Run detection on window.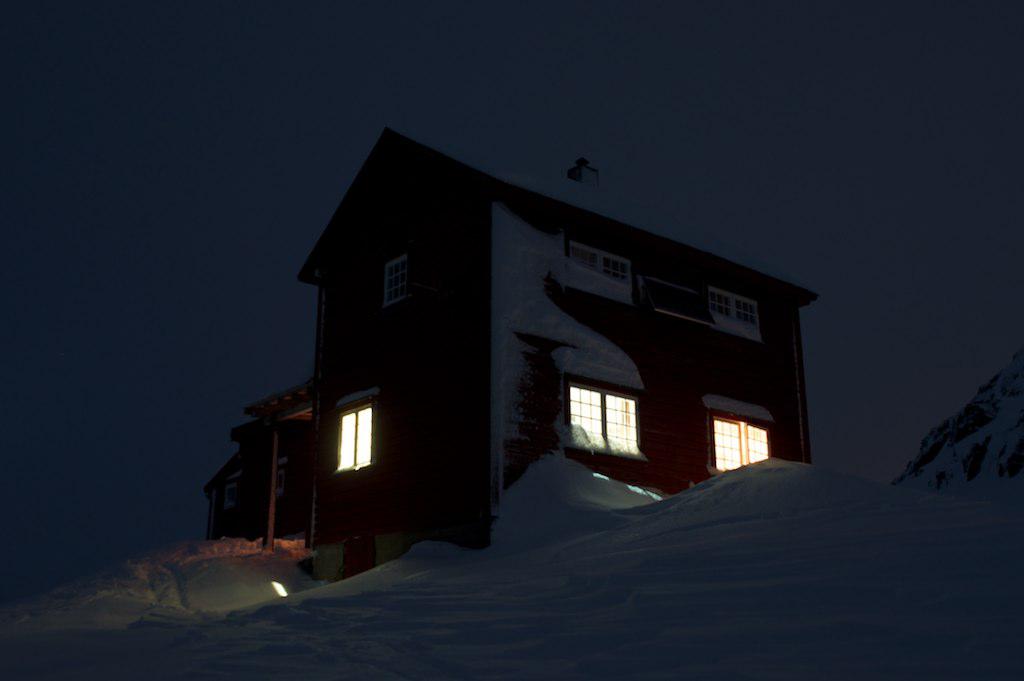
Result: Rect(381, 256, 413, 307).
